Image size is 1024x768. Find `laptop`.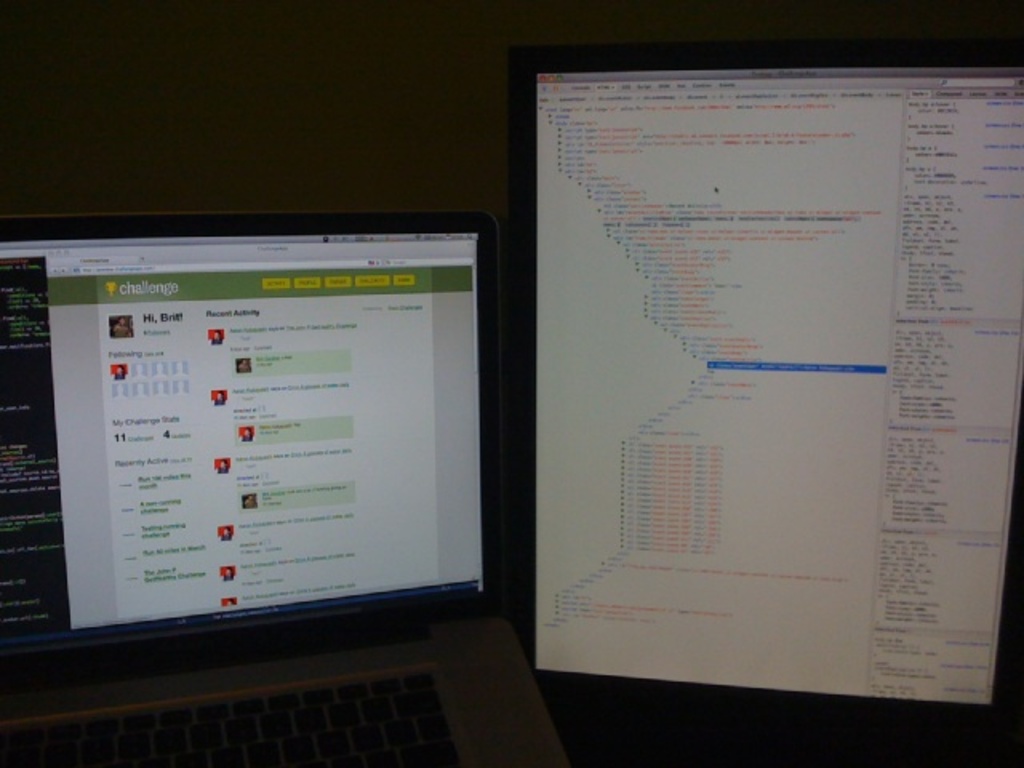
left=0, top=195, right=550, bottom=767.
